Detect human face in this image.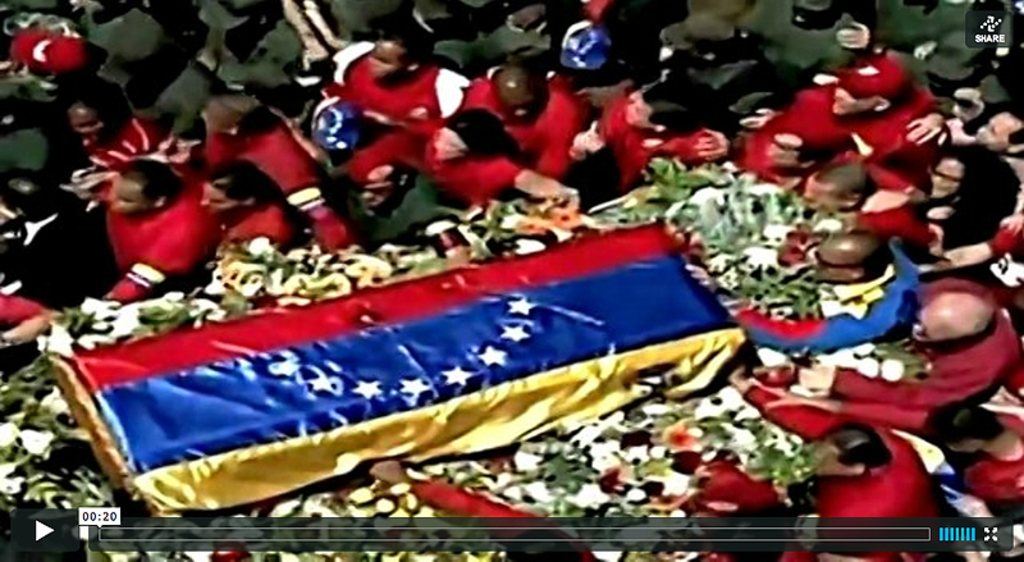
Detection: bbox=[65, 105, 106, 147].
